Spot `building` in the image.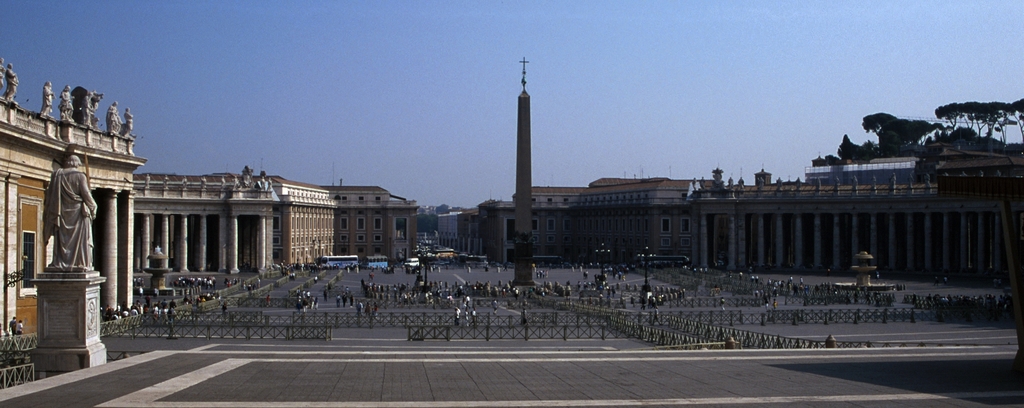
`building` found at pyautogui.locateOnScreen(329, 185, 415, 267).
